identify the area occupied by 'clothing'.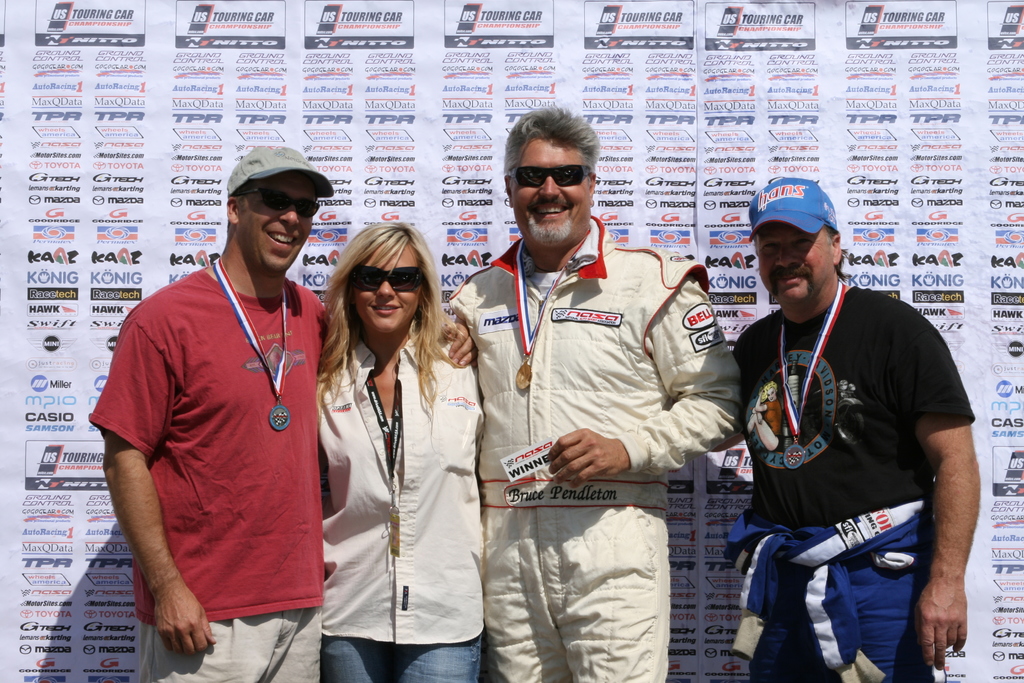
Area: x1=86, y1=260, x2=342, y2=682.
